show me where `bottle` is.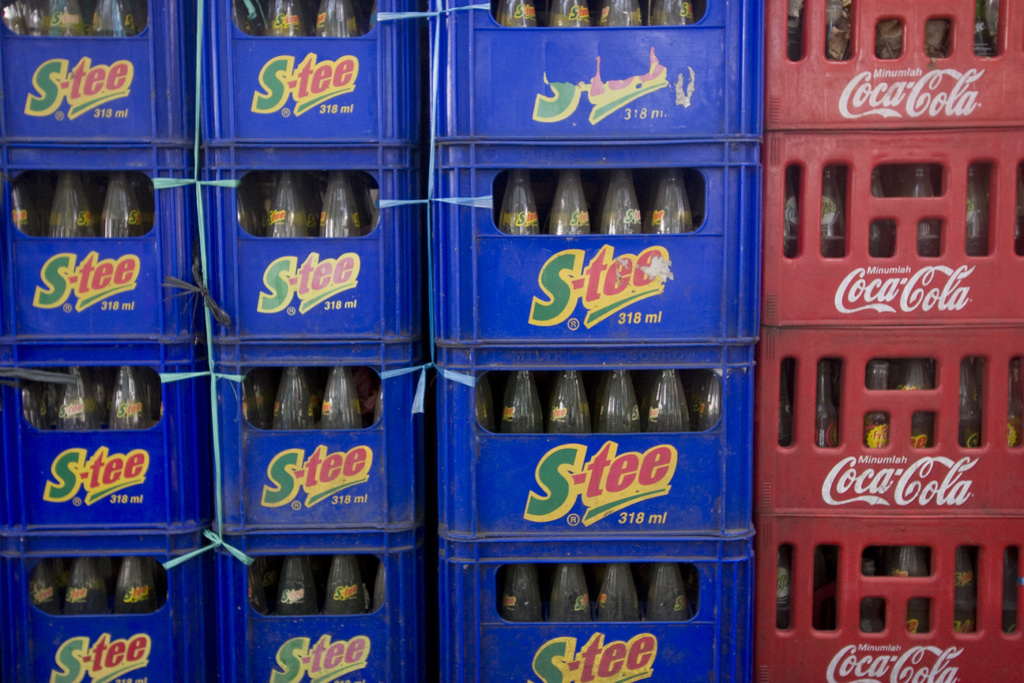
`bottle` is at [233, 0, 269, 41].
